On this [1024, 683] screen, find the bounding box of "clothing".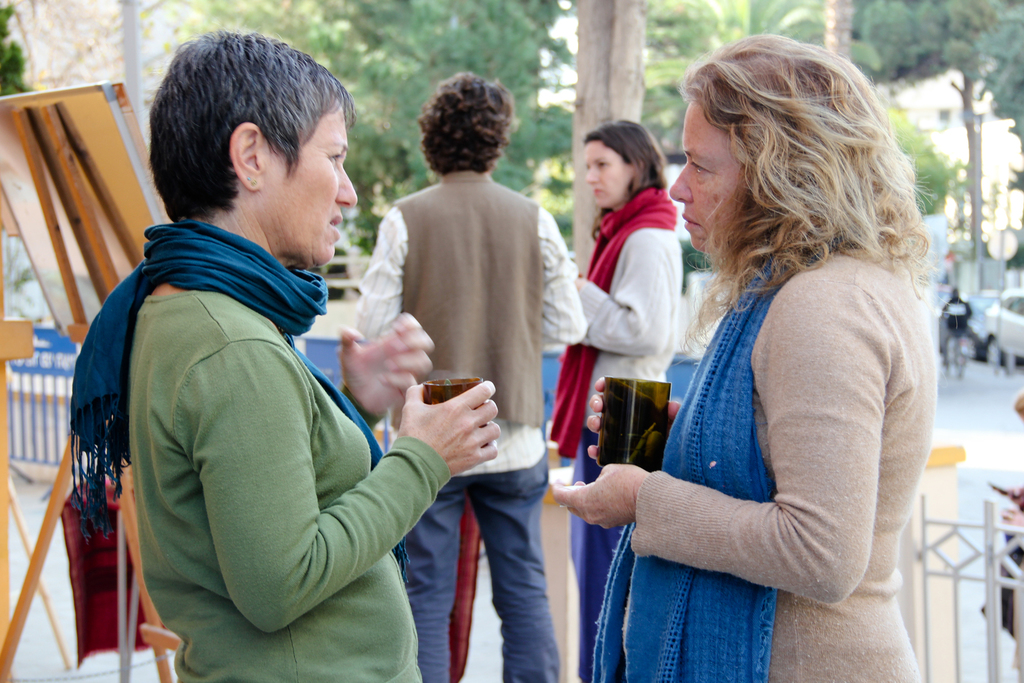
Bounding box: [591, 237, 936, 682].
